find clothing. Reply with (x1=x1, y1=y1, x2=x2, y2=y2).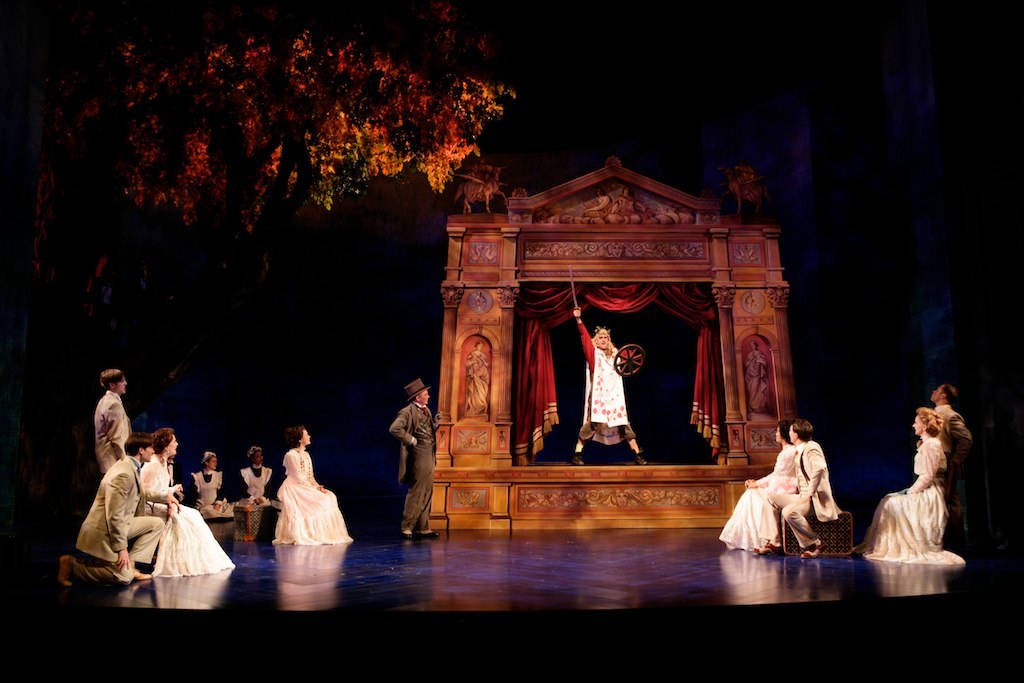
(x1=74, y1=468, x2=160, y2=586).
